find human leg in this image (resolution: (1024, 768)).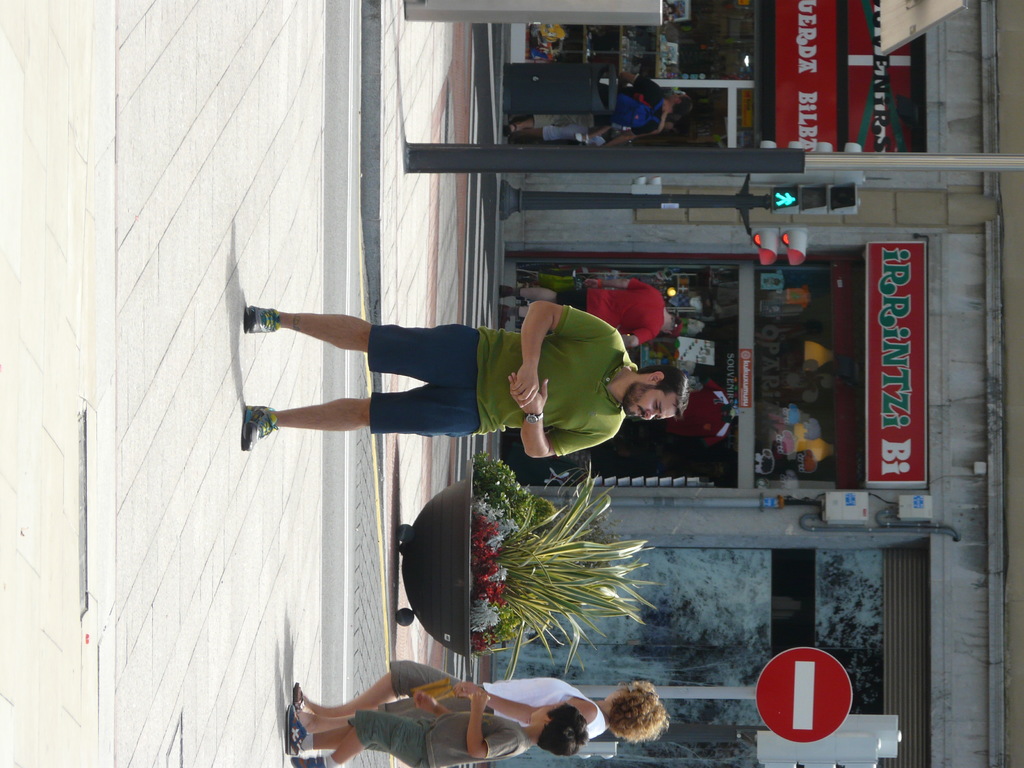
239/386/477/451.
